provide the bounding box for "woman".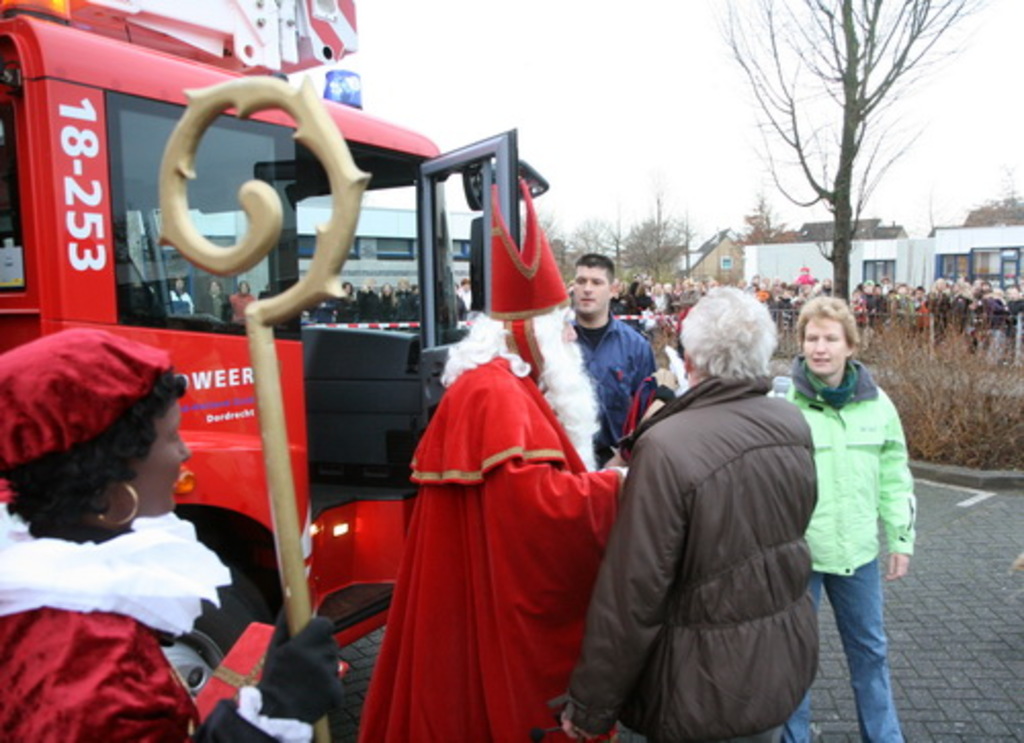
box=[559, 291, 821, 741].
